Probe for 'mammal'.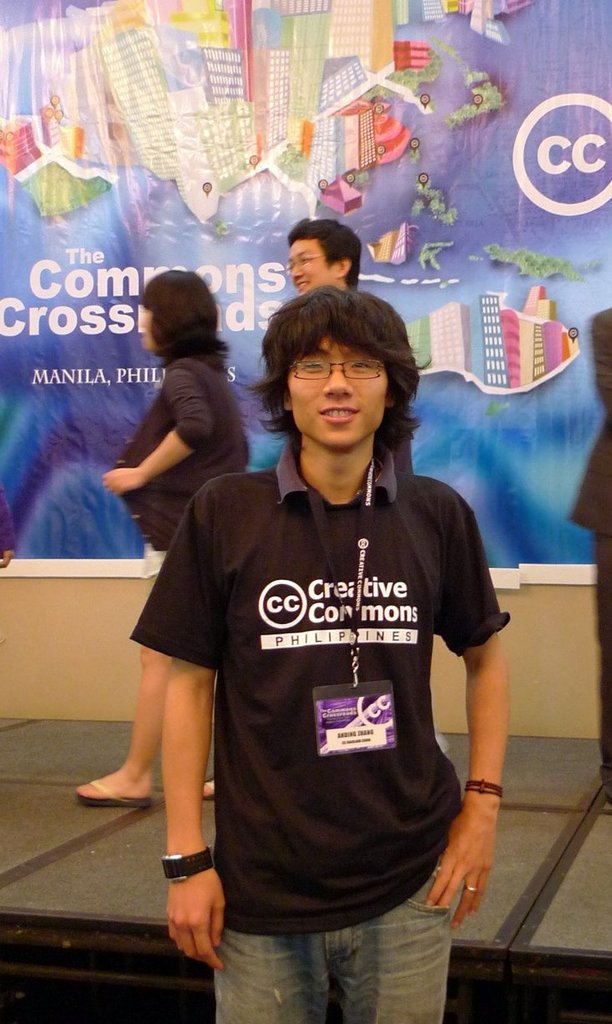
Probe result: 566:309:611:807.
